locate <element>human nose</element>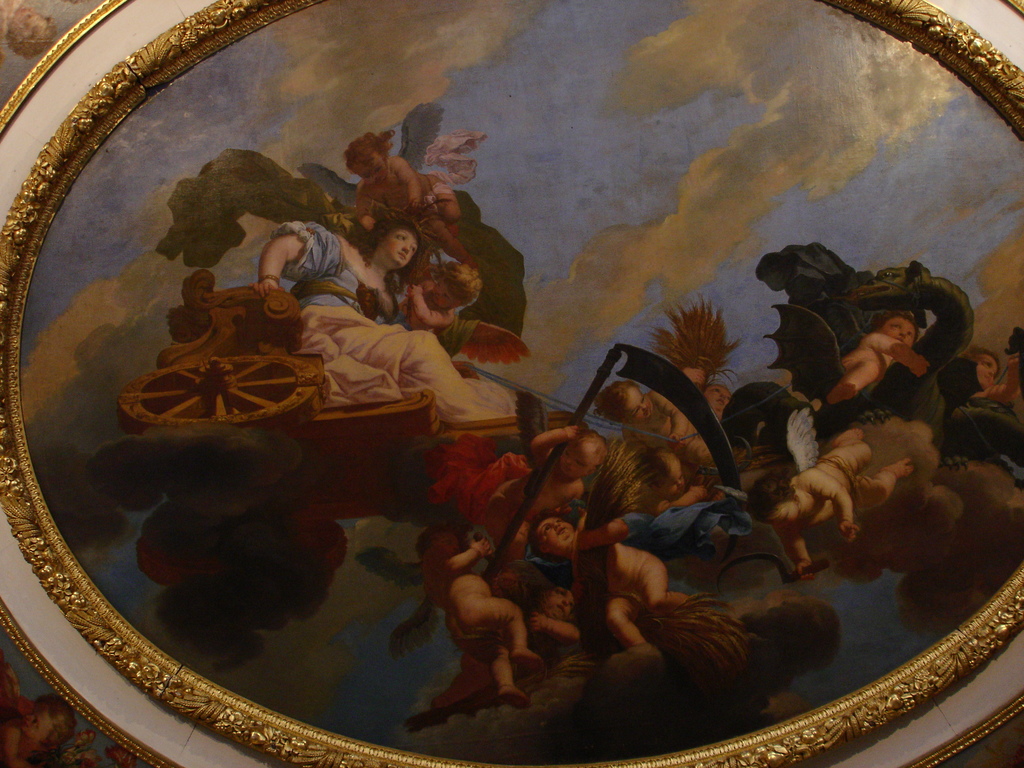
detection(455, 543, 460, 549)
